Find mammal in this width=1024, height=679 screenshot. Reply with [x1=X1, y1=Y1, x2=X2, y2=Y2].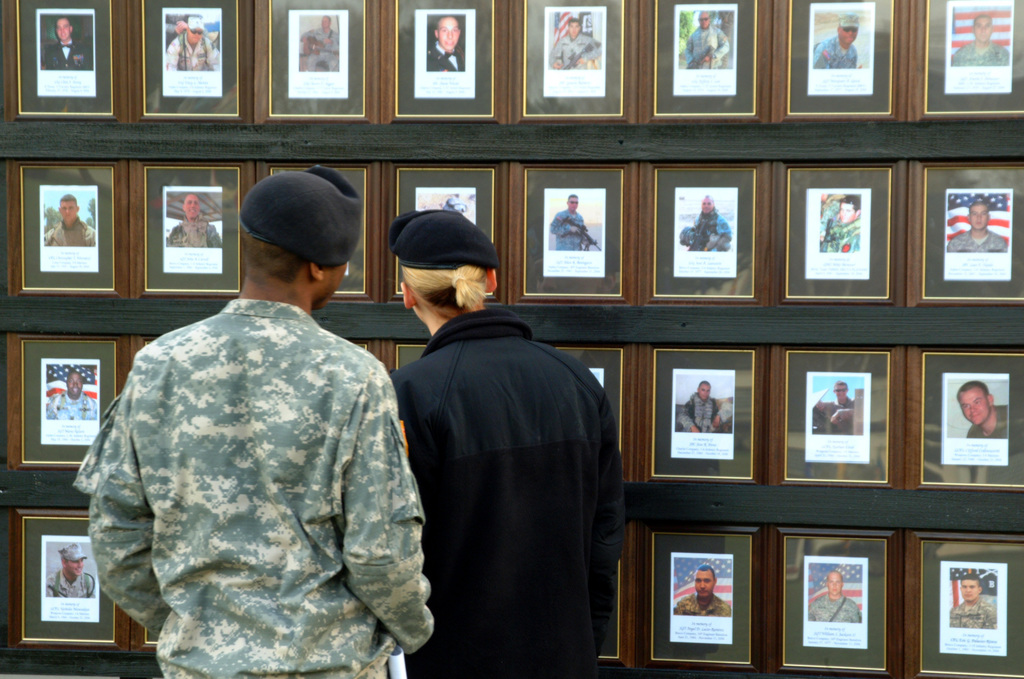
[x1=955, y1=380, x2=1010, y2=438].
